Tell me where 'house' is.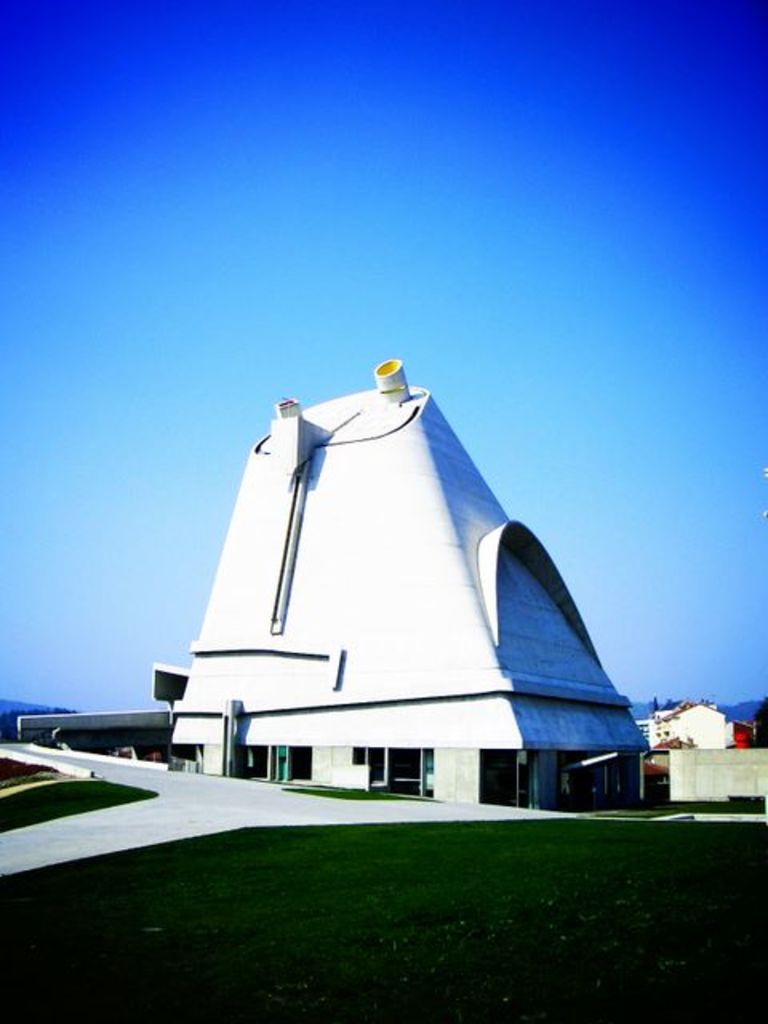
'house' is at locate(634, 701, 766, 746).
